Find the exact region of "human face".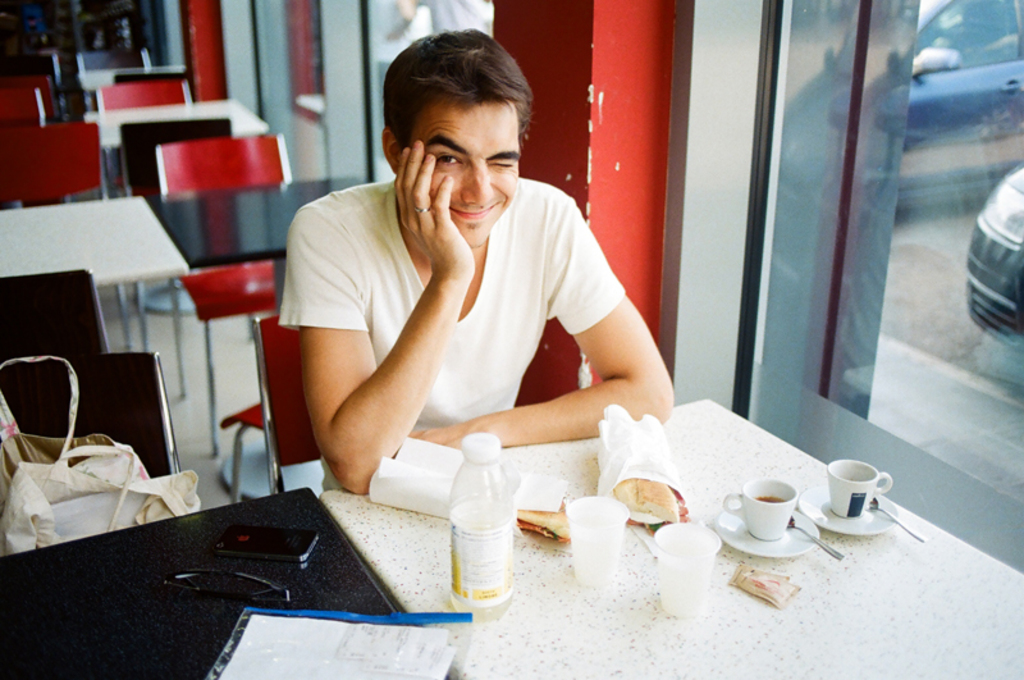
Exact region: crop(411, 97, 520, 246).
